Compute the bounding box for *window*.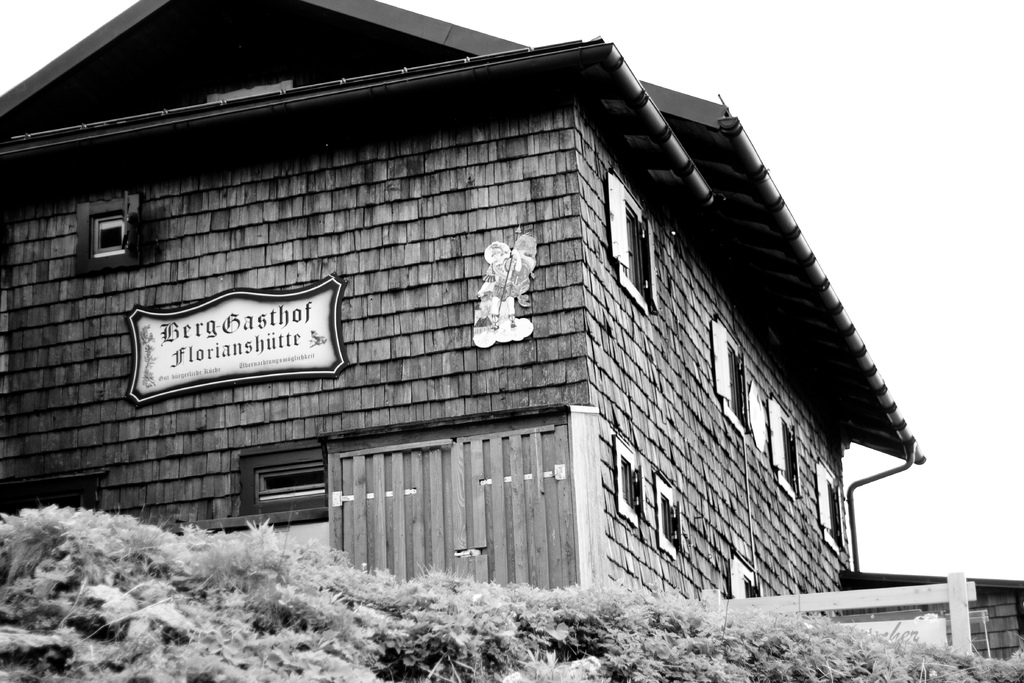
select_region(652, 471, 676, 559).
